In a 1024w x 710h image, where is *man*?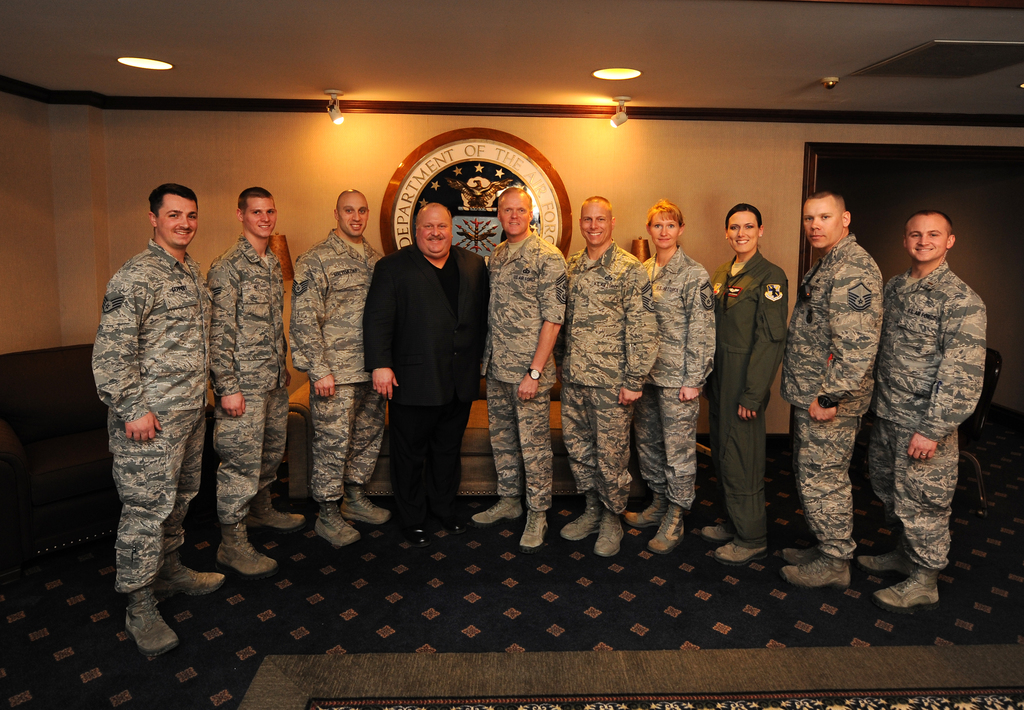
<box>472,186,566,546</box>.
